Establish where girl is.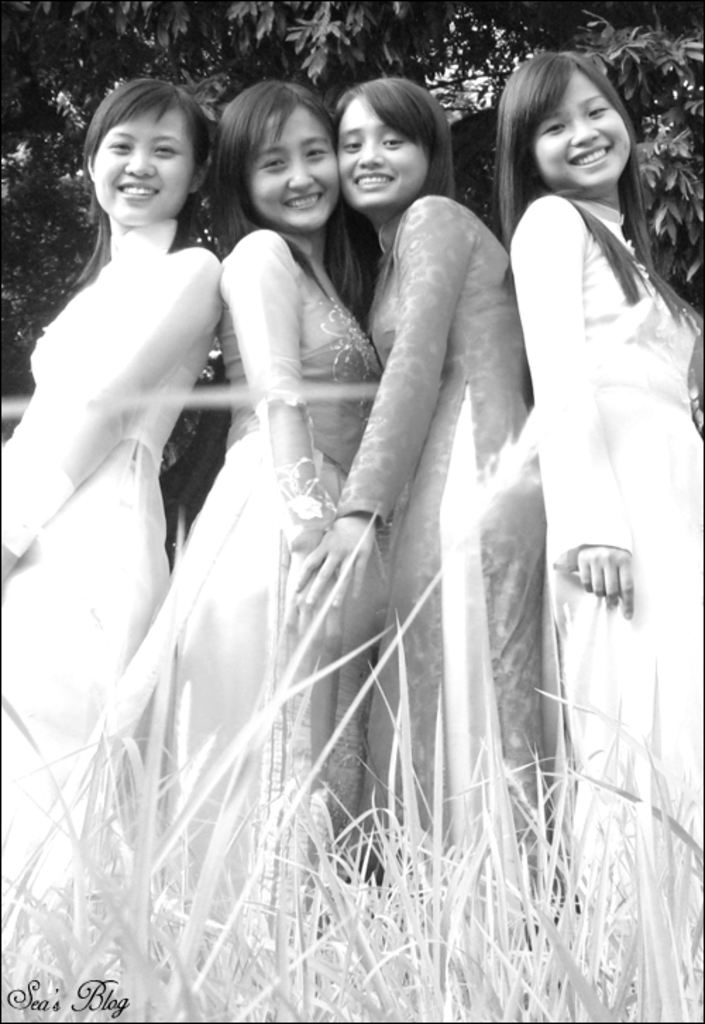
Established at crop(39, 79, 379, 1008).
